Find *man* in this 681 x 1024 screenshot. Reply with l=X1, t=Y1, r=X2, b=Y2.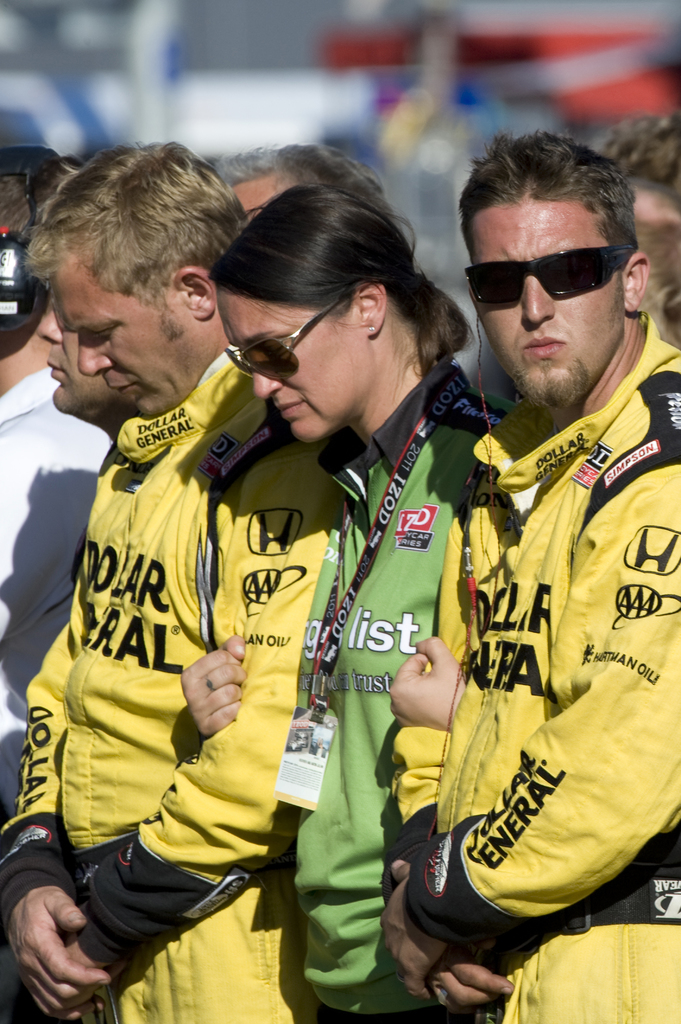
l=349, t=115, r=675, b=1022.
